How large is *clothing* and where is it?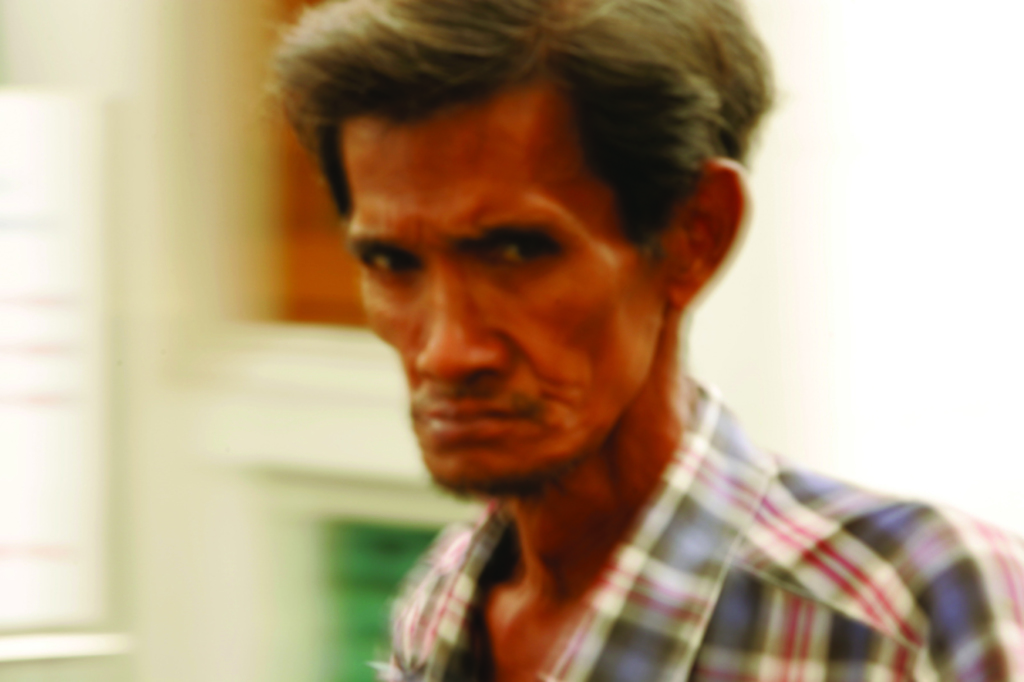
Bounding box: (364, 404, 1023, 679).
